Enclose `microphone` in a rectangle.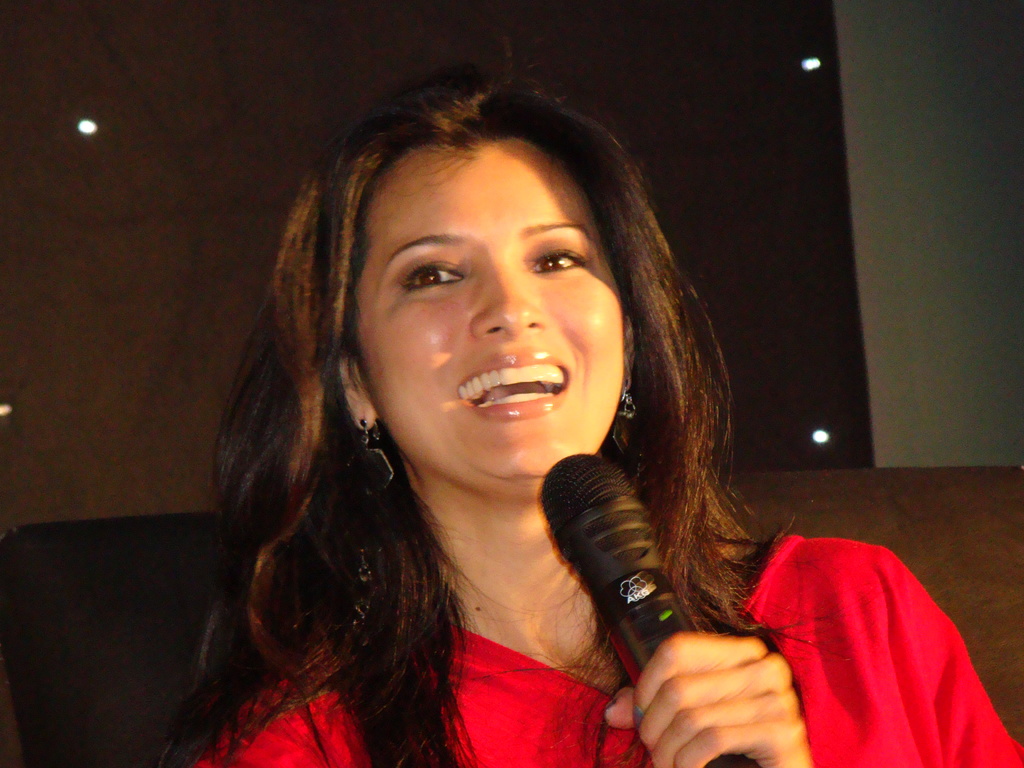
BBox(538, 445, 760, 767).
